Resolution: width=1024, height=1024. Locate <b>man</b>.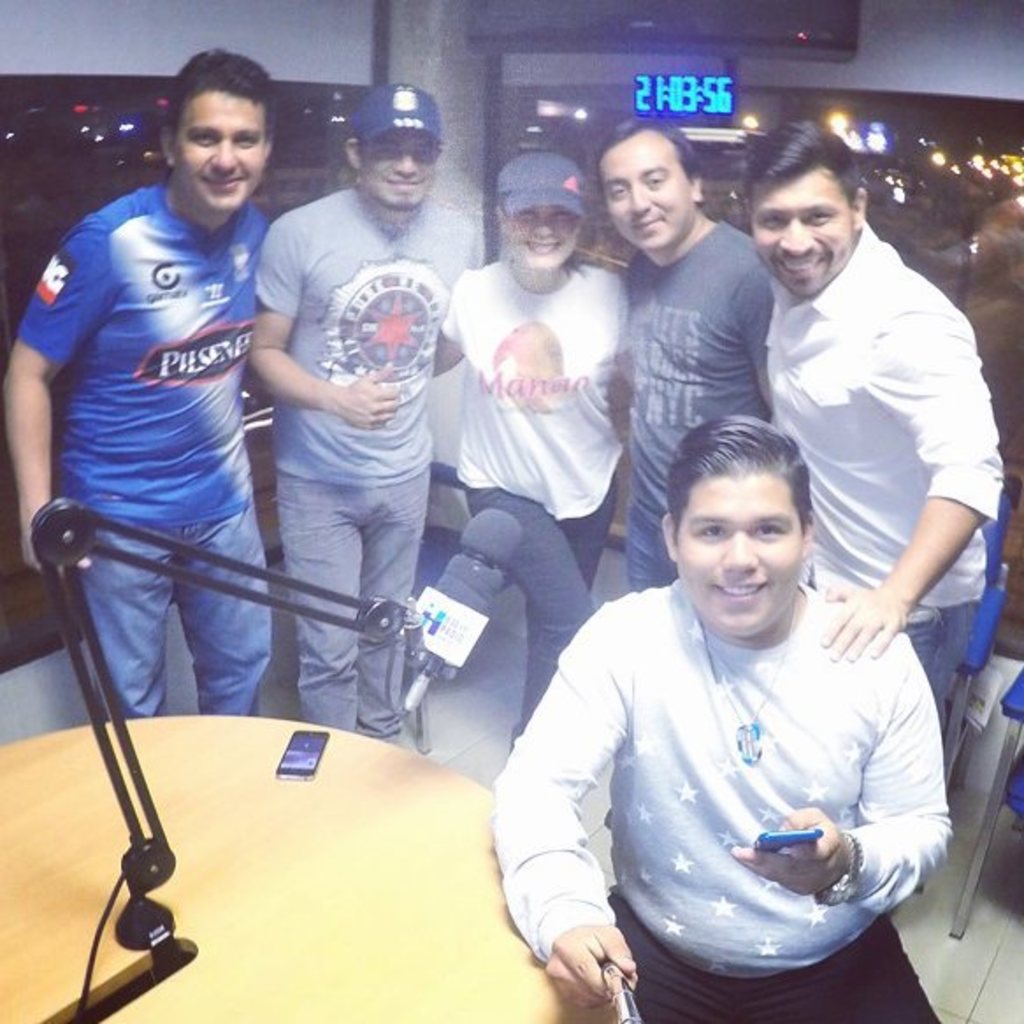
[x1=597, y1=116, x2=771, y2=592].
